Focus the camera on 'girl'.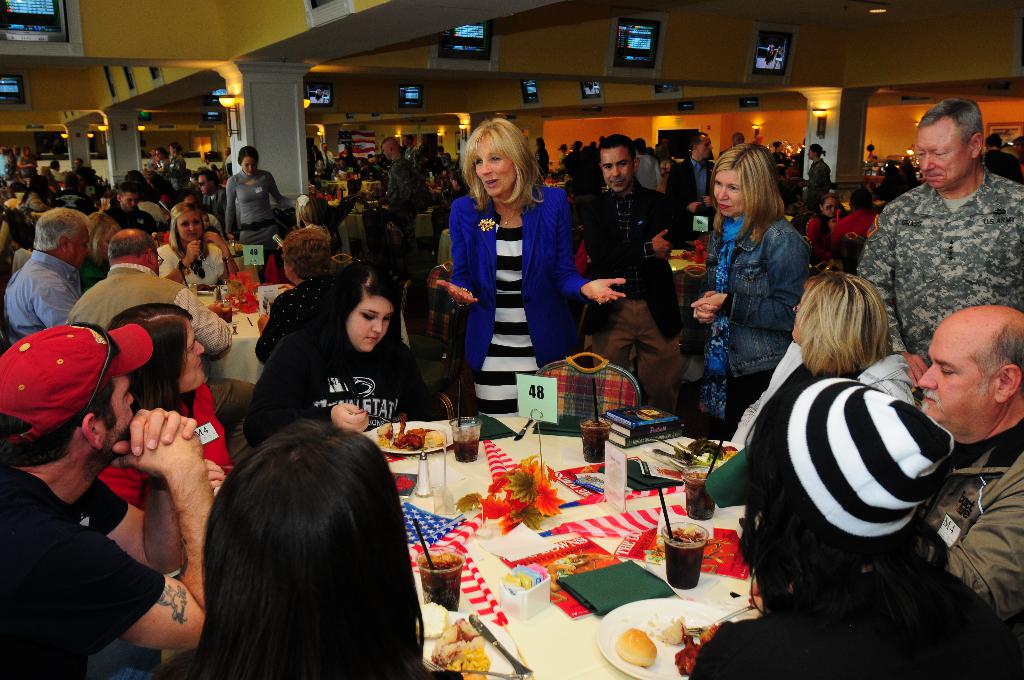
Focus region: 243:265:445:449.
